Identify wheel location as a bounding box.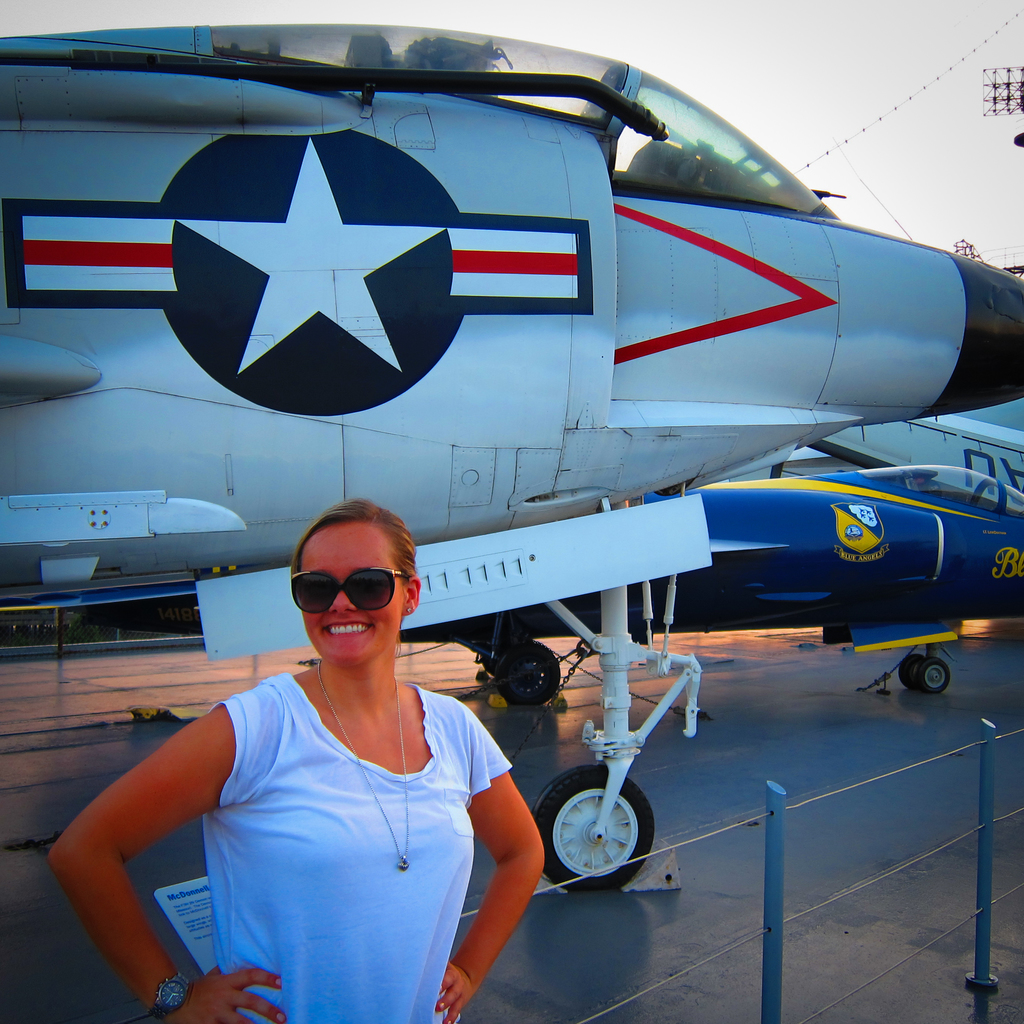
l=497, t=644, r=559, b=702.
